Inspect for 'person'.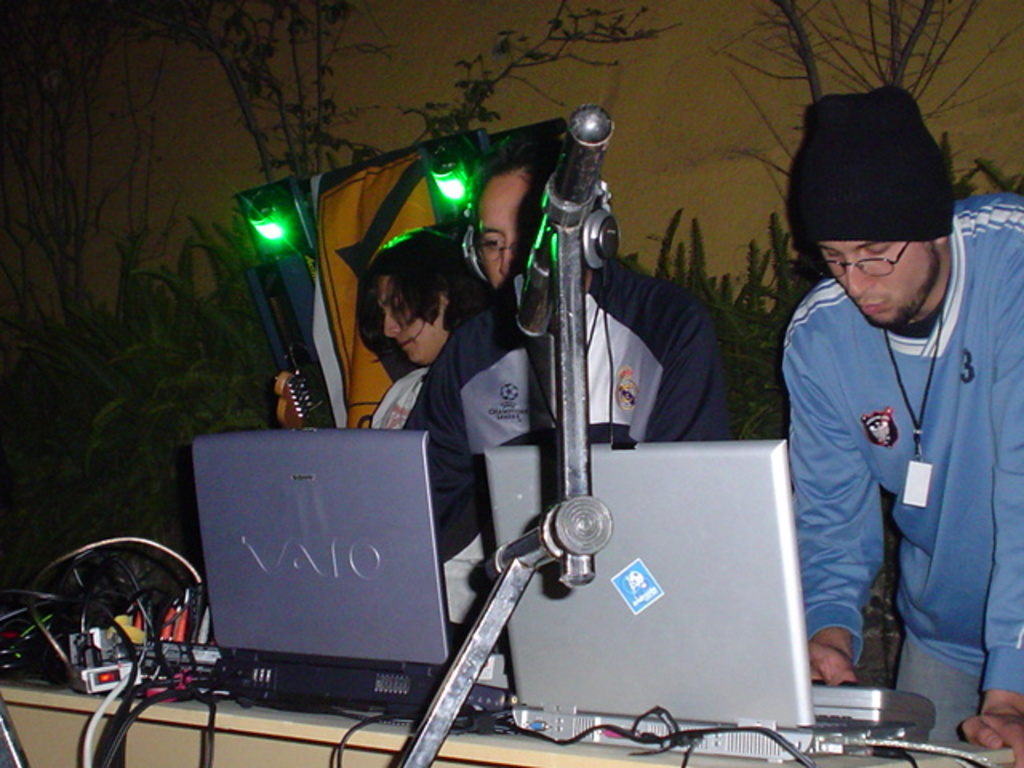
Inspection: locate(402, 150, 746, 586).
